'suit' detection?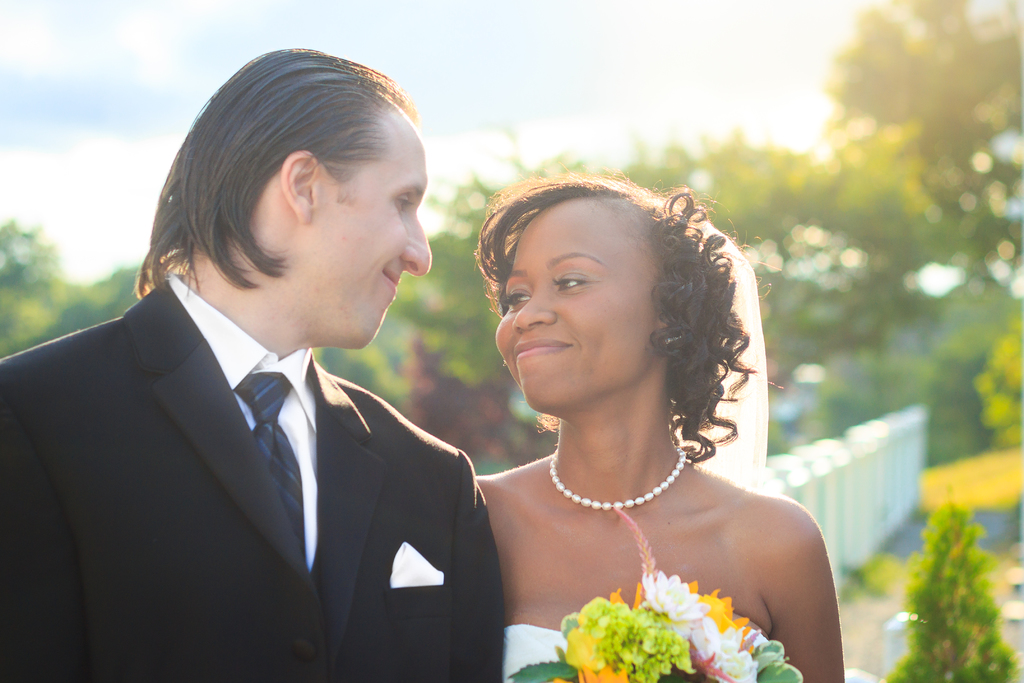
[left=0, top=279, right=505, bottom=682]
